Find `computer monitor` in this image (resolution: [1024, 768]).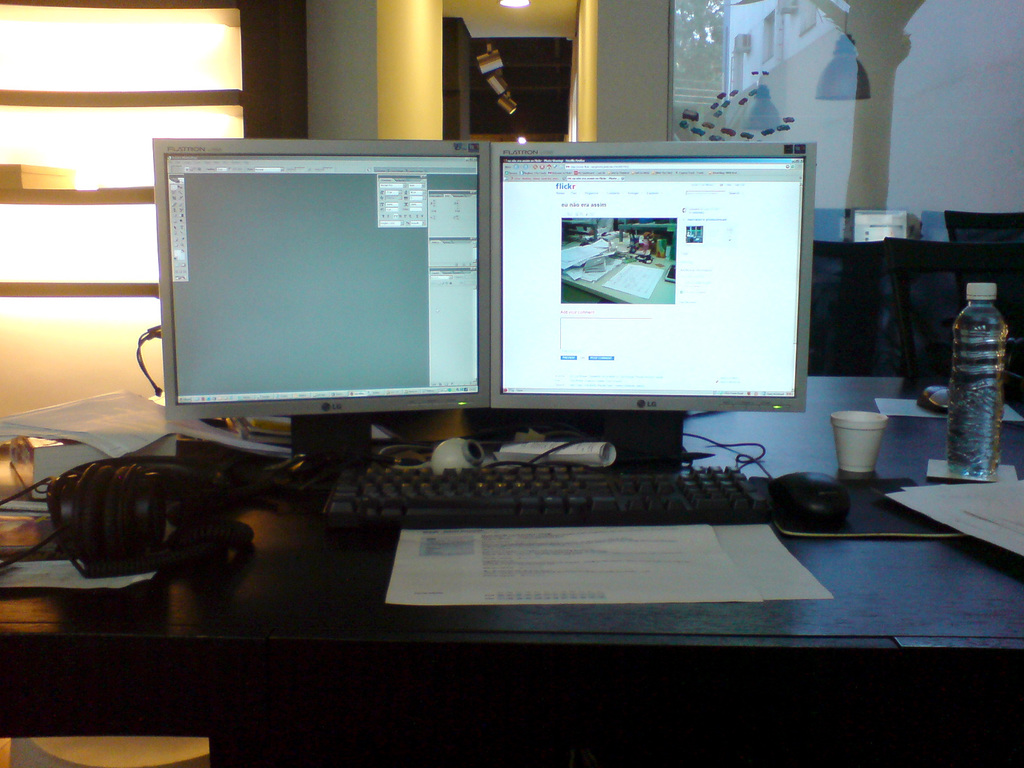
<box>479,135,817,413</box>.
